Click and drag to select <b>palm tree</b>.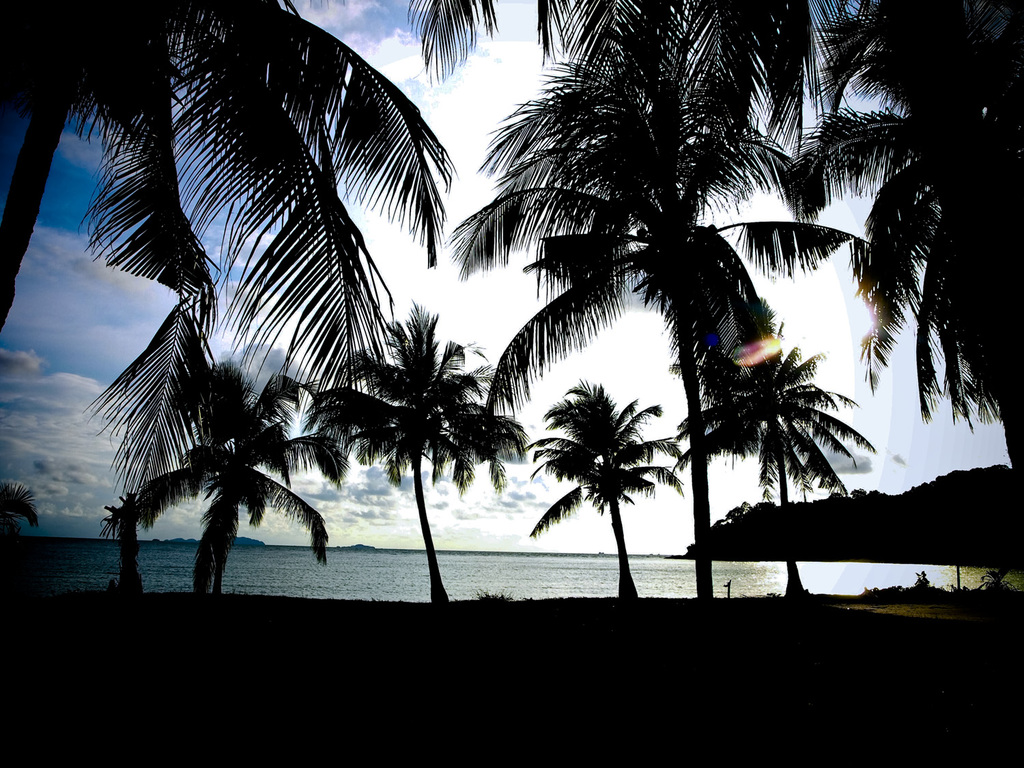
Selection: (x1=528, y1=381, x2=690, y2=604).
